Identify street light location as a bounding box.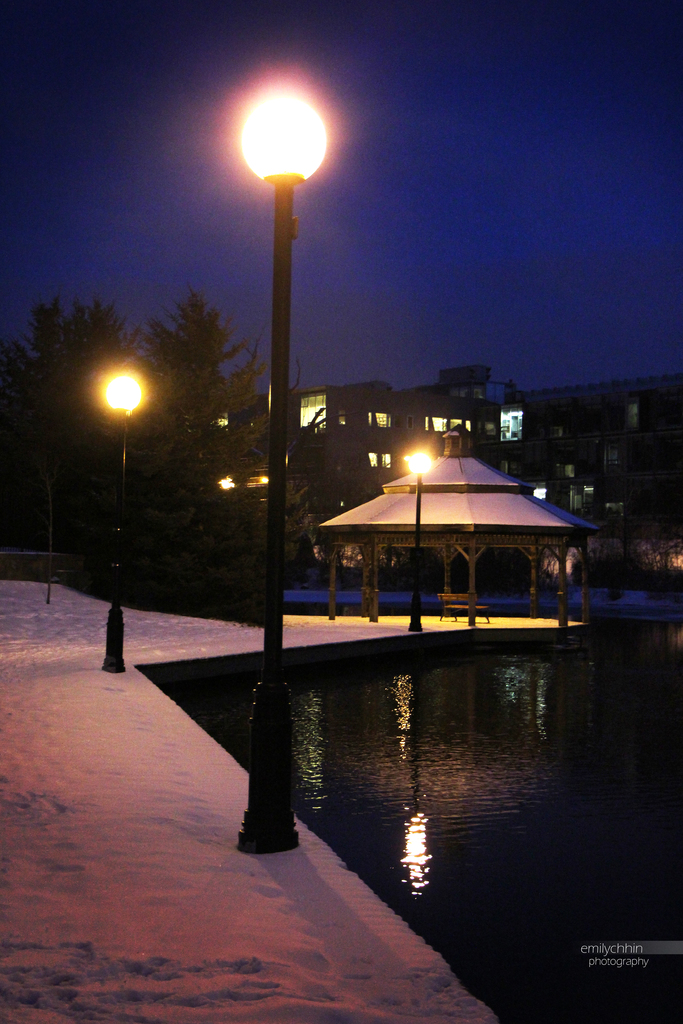
left=232, top=72, right=341, bottom=852.
